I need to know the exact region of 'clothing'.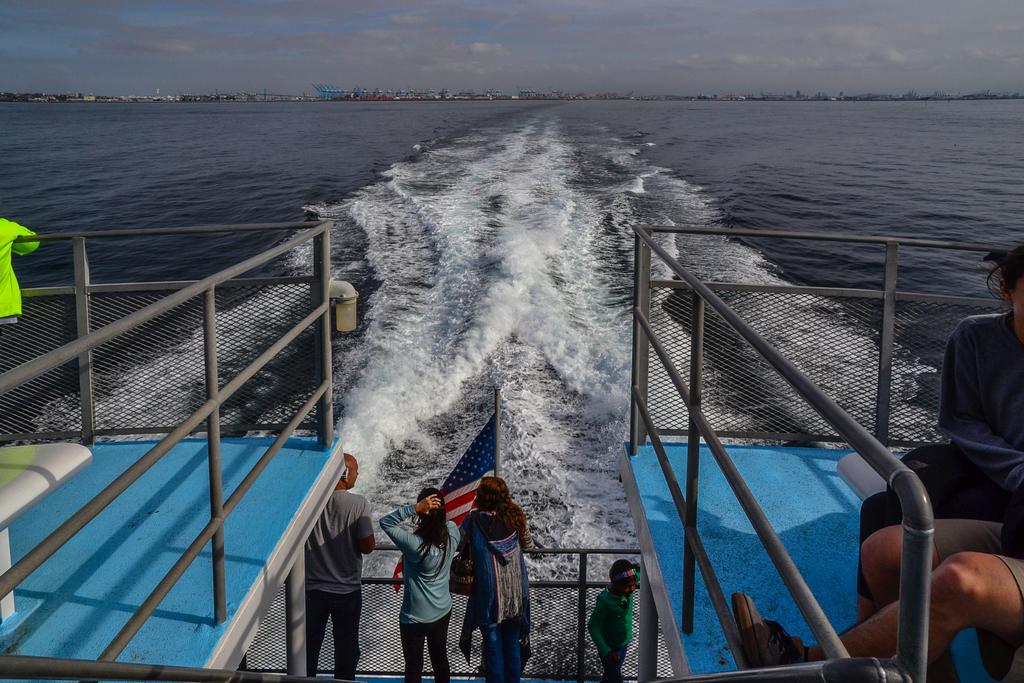
Region: pyautogui.locateOnScreen(301, 493, 381, 682).
